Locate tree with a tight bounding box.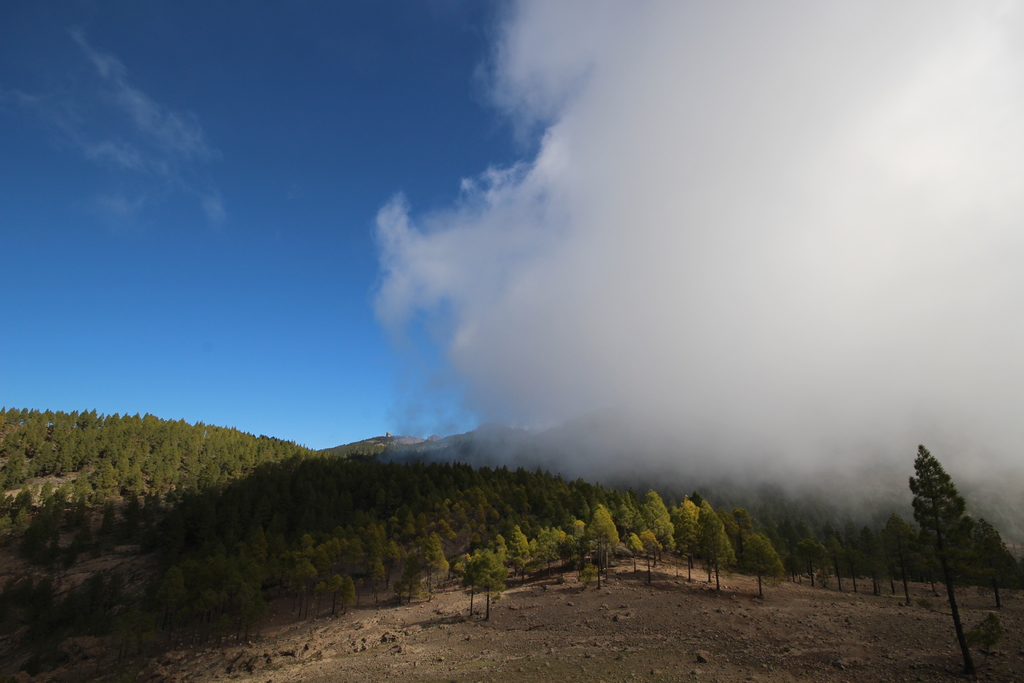
509,514,543,597.
